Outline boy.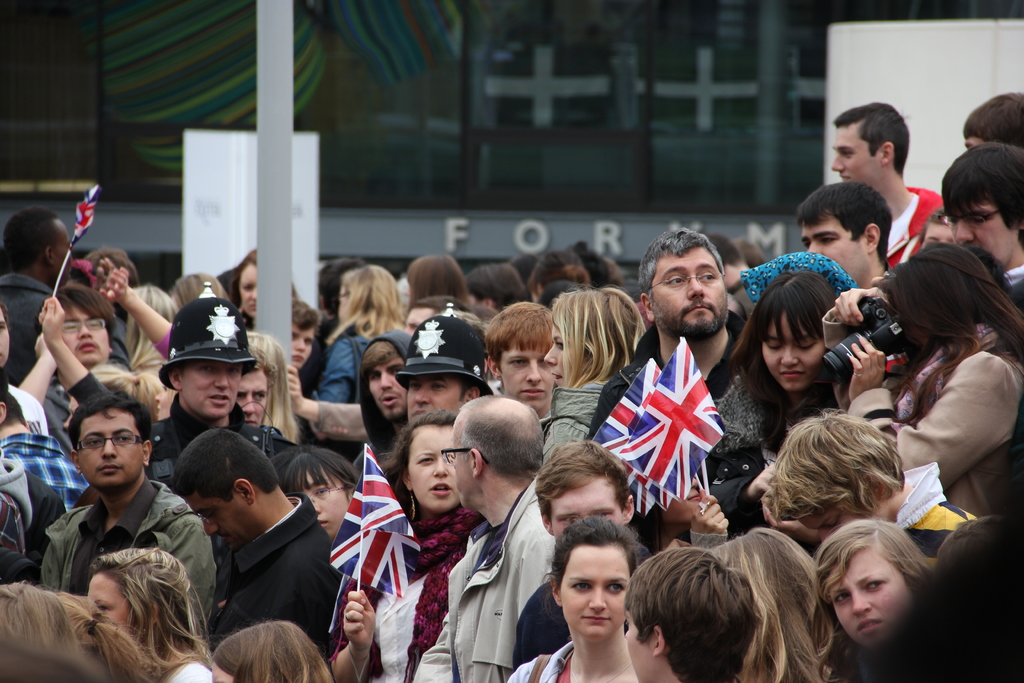
Outline: select_region(508, 435, 662, 667).
